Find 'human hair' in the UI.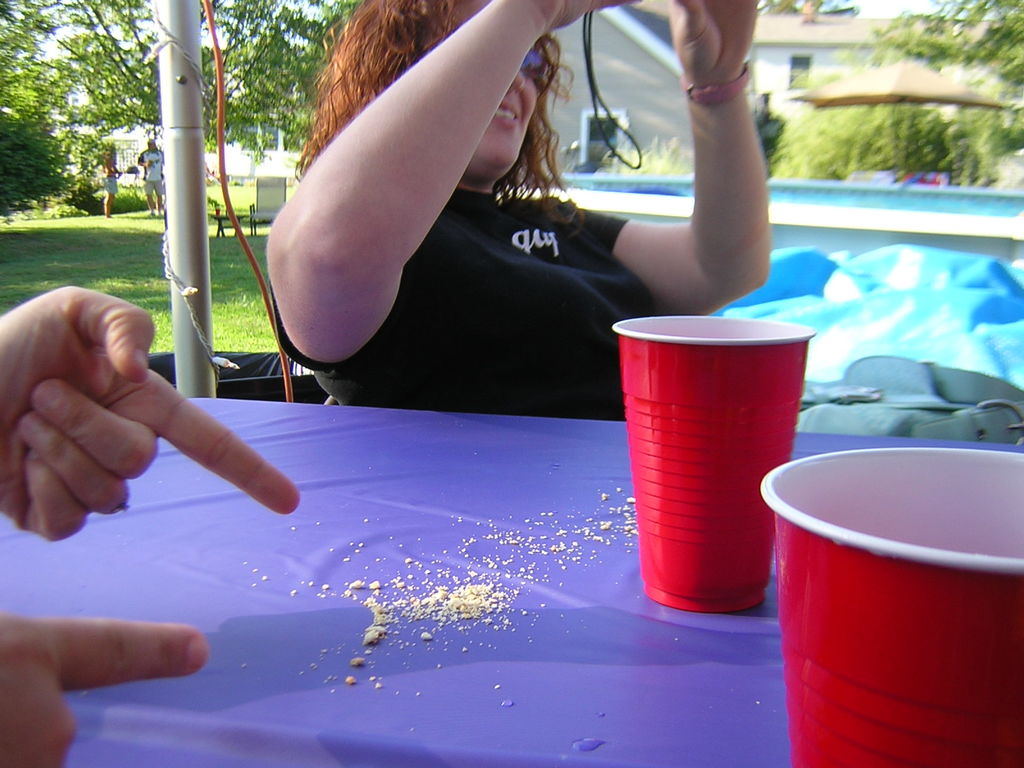
UI element at Rect(300, 0, 568, 196).
